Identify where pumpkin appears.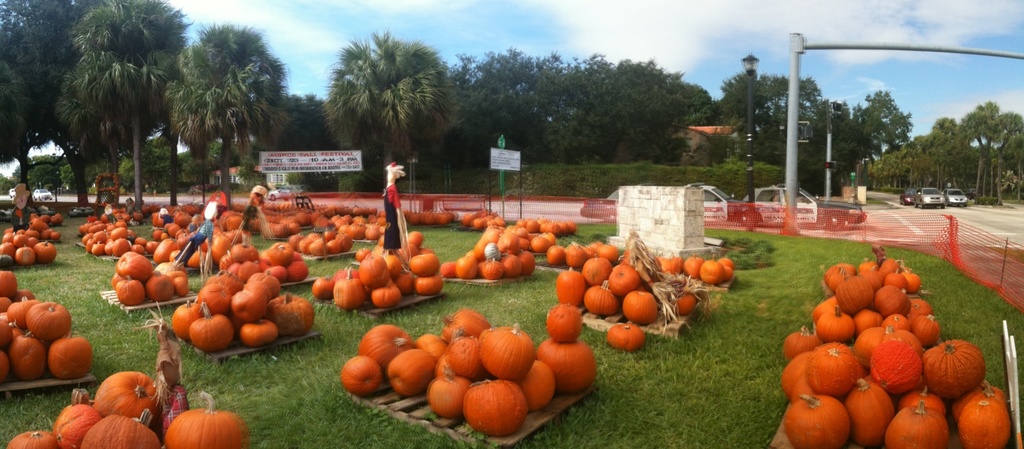
Appears at bbox(719, 253, 735, 282).
